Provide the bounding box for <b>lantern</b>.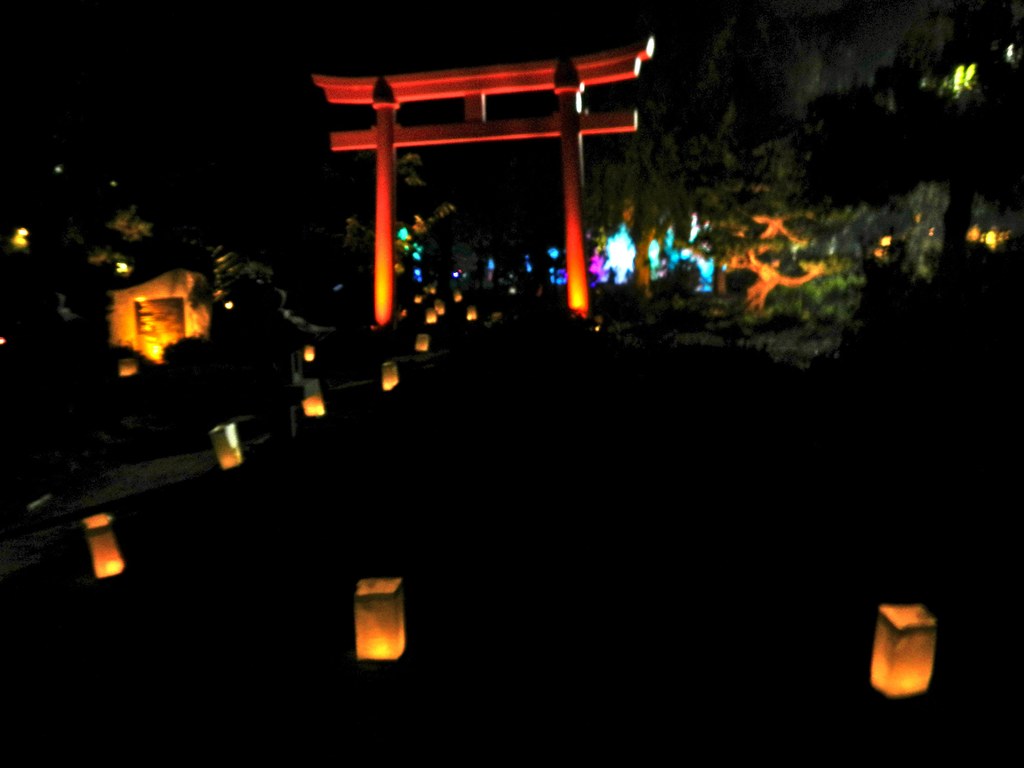
BBox(467, 310, 477, 321).
